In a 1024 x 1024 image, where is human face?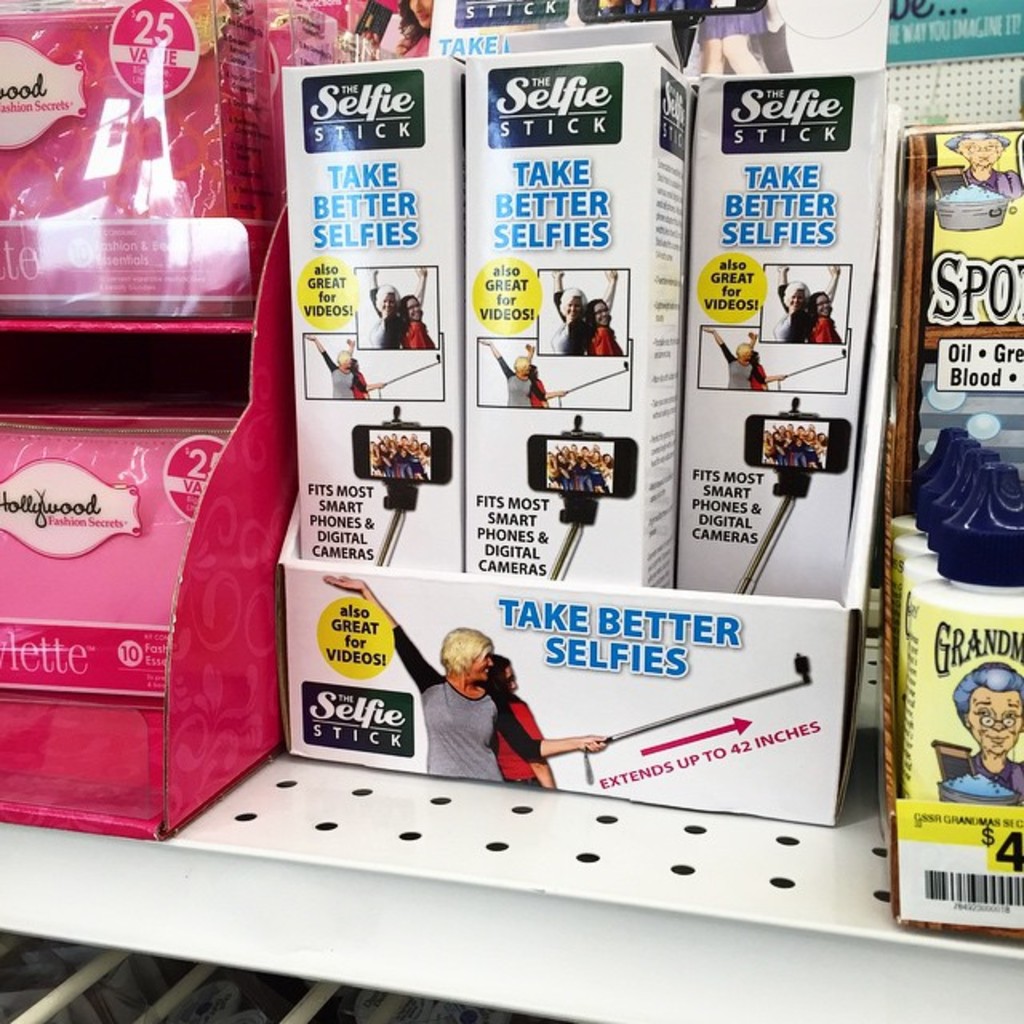
565:296:586:314.
